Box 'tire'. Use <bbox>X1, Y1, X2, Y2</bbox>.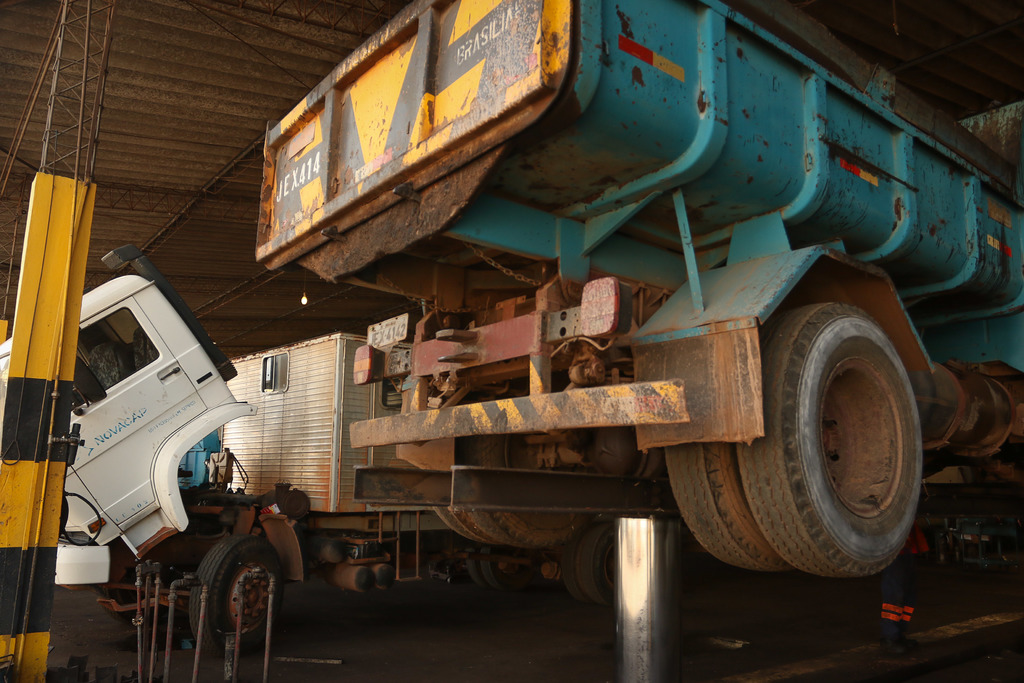
<bbox>663, 447, 792, 579</bbox>.
